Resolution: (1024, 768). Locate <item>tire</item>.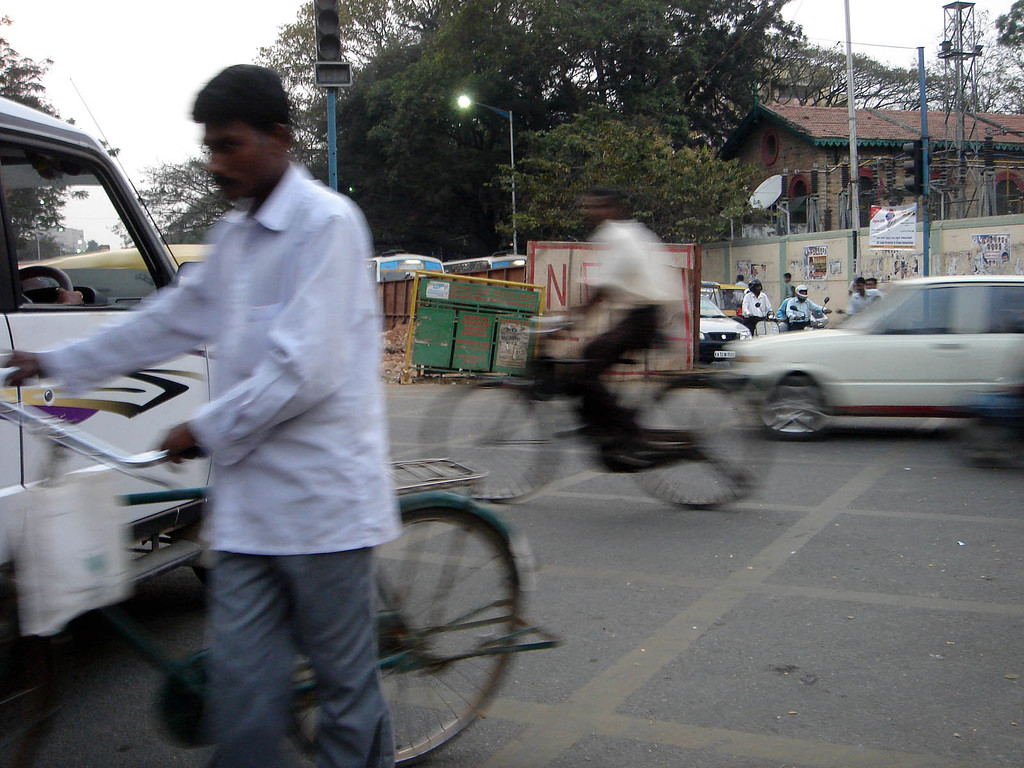
[left=755, top=367, right=830, bottom=438].
